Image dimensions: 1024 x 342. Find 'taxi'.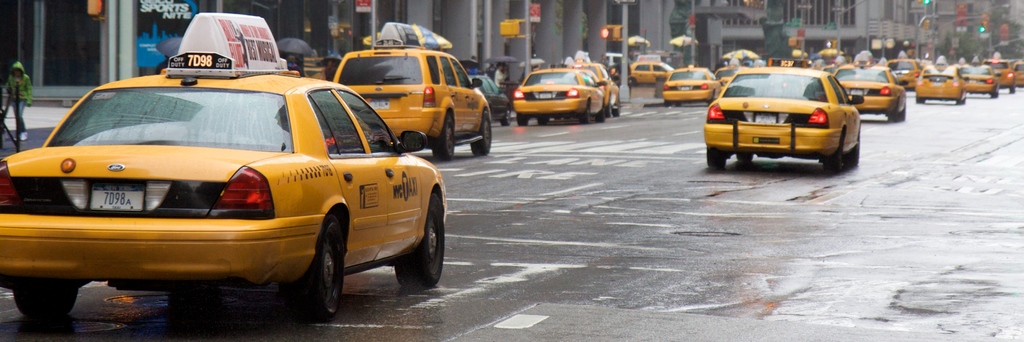
x1=705 y1=60 x2=856 y2=175.
